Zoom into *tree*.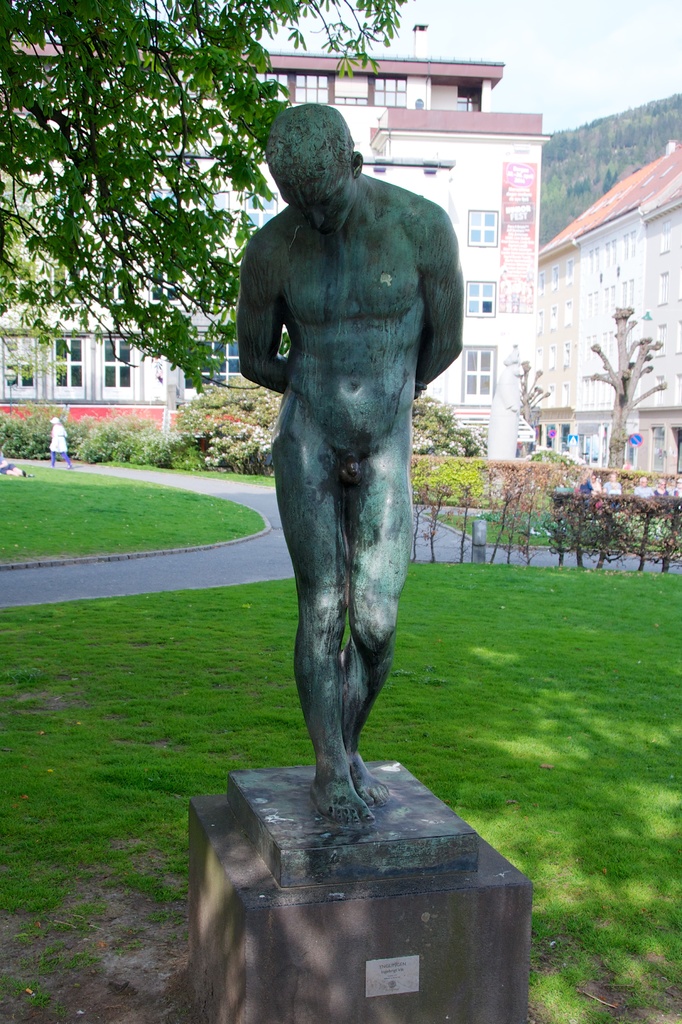
Zoom target: [28,20,305,394].
